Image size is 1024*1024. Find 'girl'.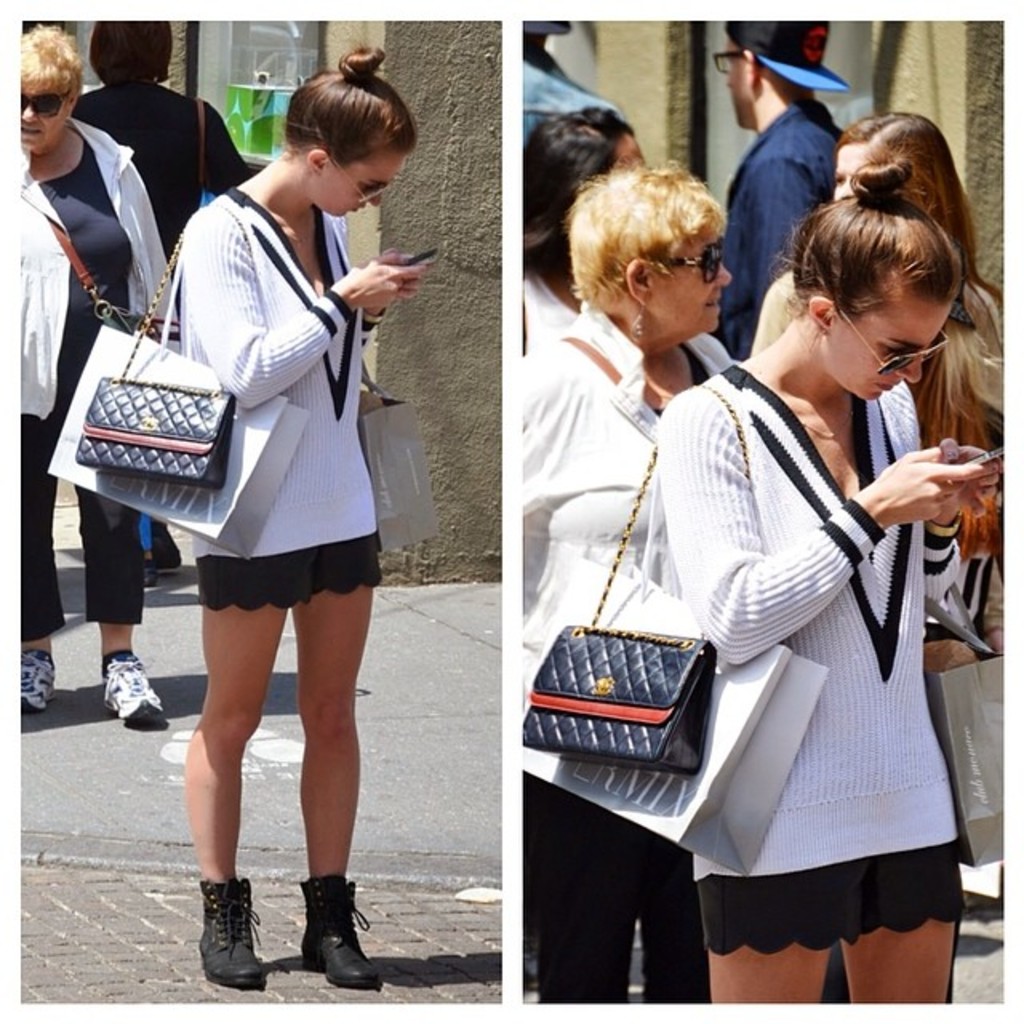
[left=661, top=162, right=1008, bottom=1003].
